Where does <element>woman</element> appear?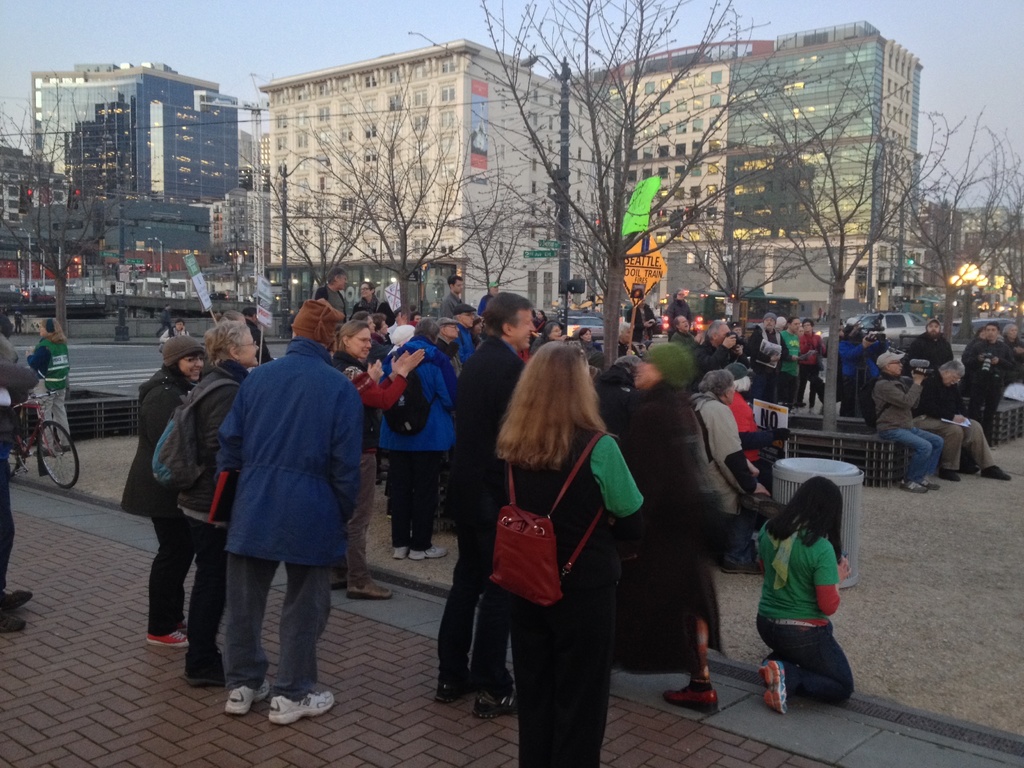
Appears at 346, 312, 410, 495.
